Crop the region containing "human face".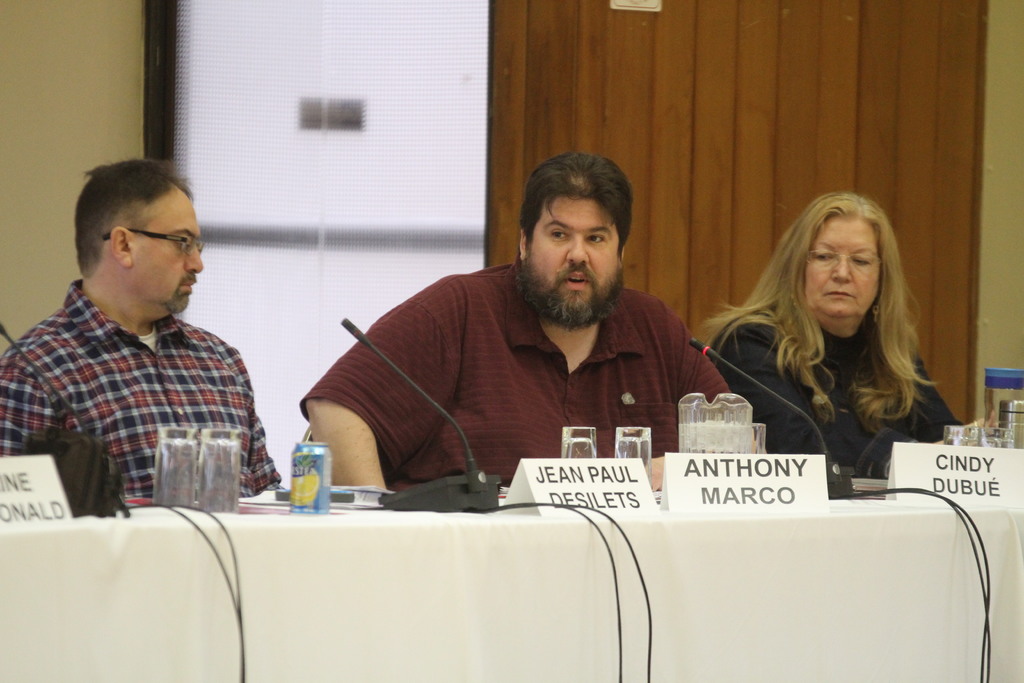
Crop region: rect(806, 215, 876, 318).
